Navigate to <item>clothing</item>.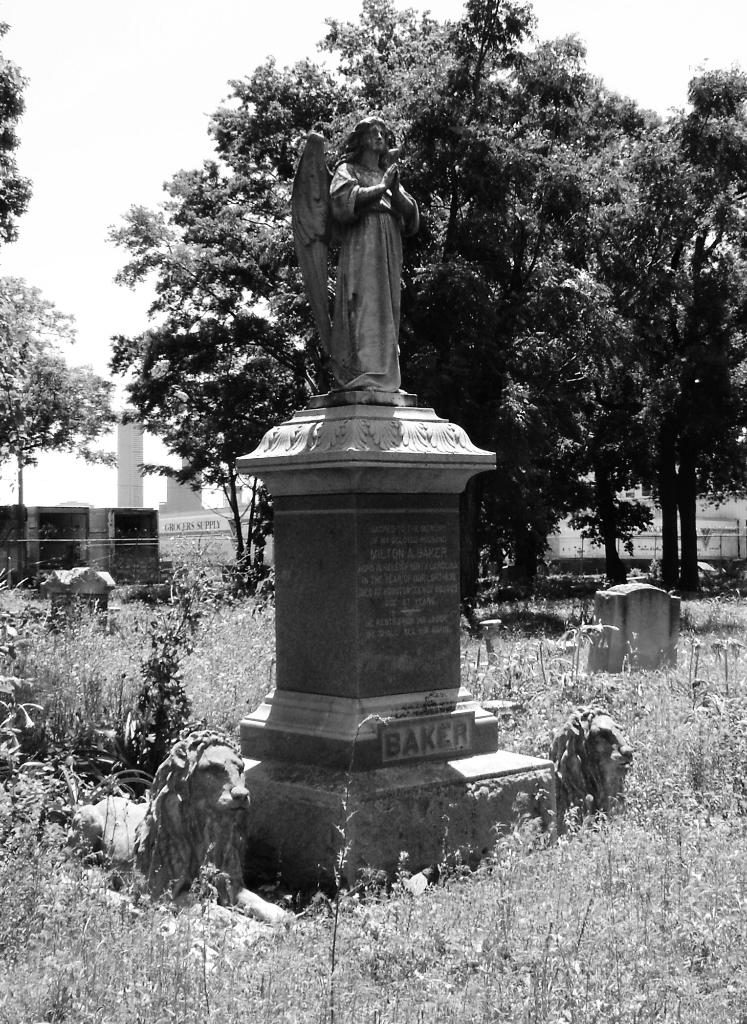
Navigation target: pyautogui.locateOnScreen(322, 151, 422, 394).
